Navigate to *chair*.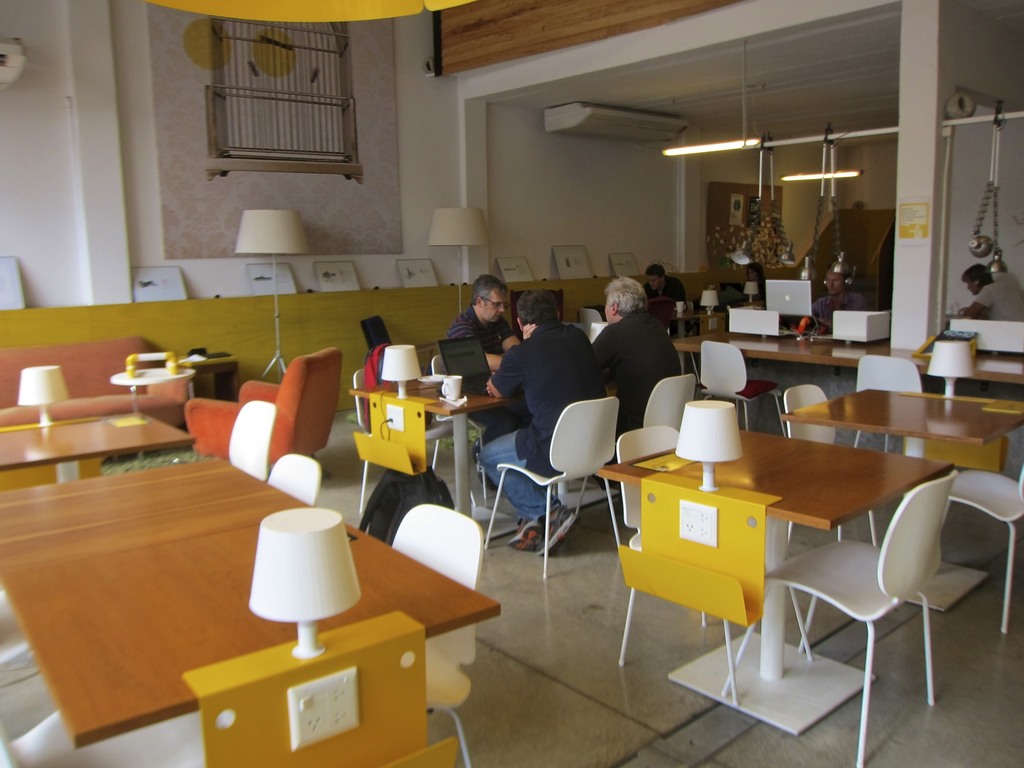
Navigation target: (x1=852, y1=355, x2=932, y2=452).
